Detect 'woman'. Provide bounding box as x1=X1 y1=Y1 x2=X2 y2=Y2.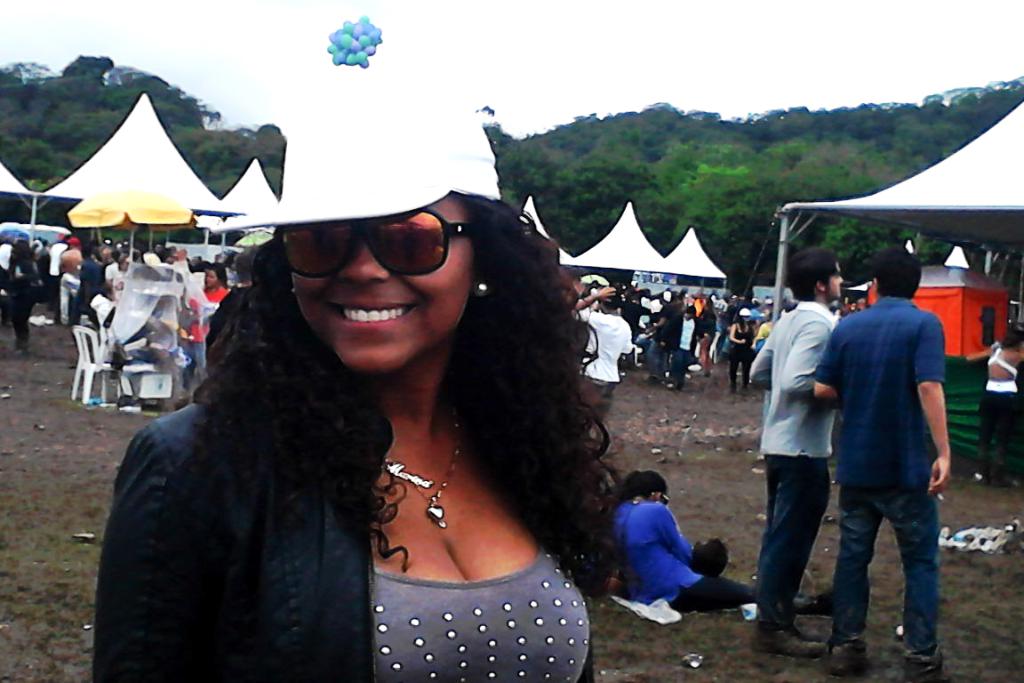
x1=730 y1=307 x2=762 y2=390.
